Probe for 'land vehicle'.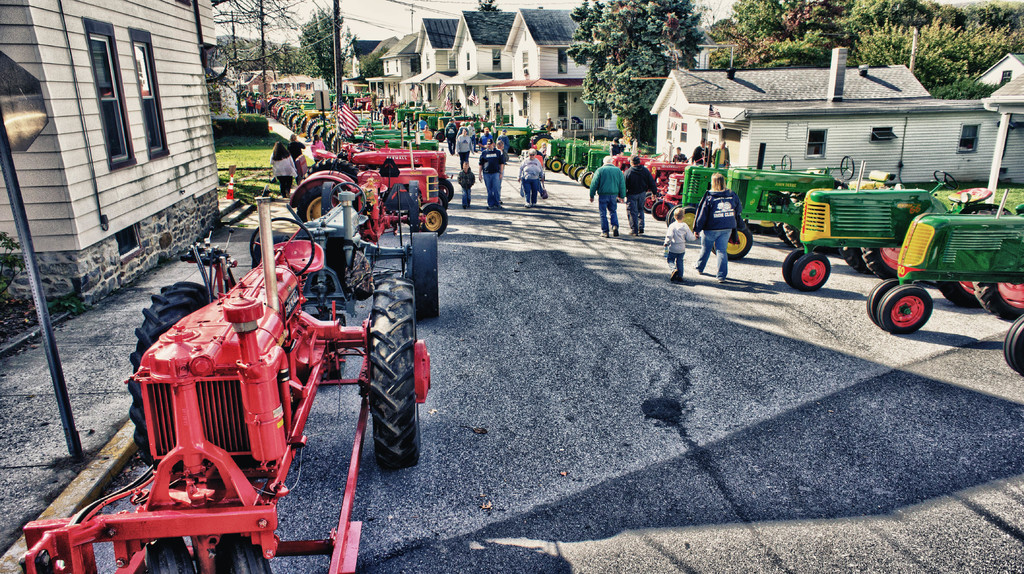
Probe result: [710,154,897,263].
